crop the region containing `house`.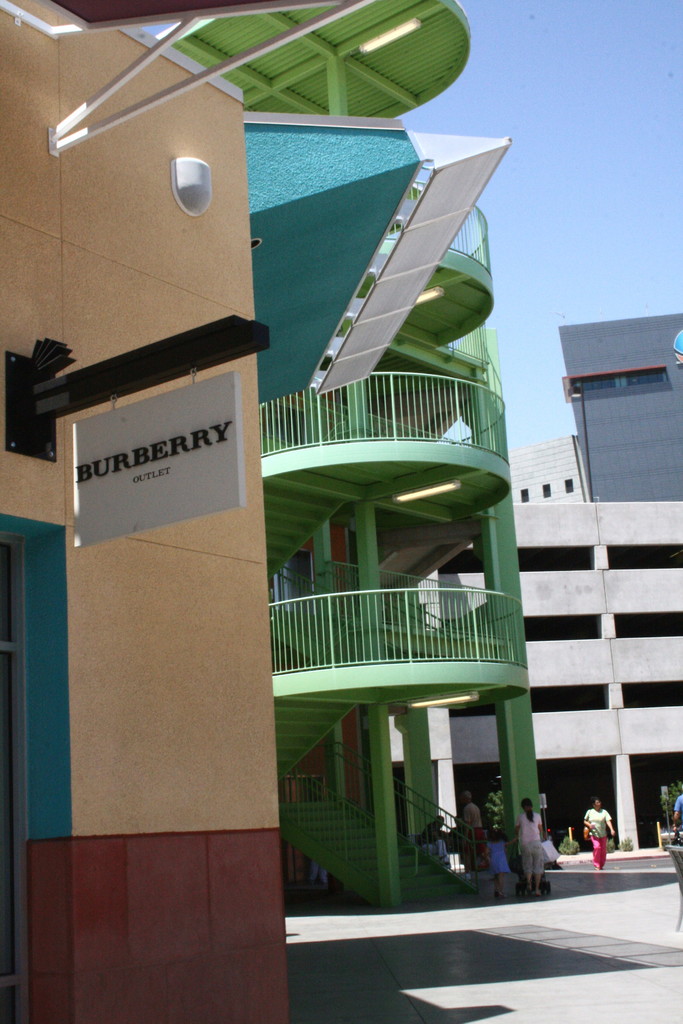
Crop region: 0/0/284/1012.
